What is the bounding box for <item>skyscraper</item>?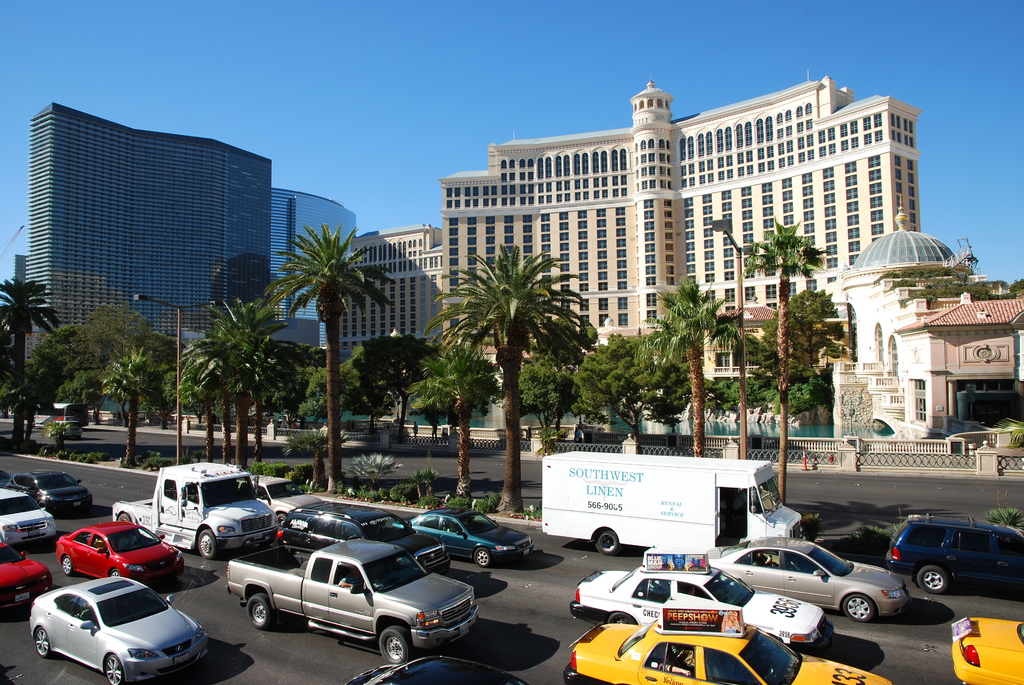
[x1=269, y1=189, x2=360, y2=357].
